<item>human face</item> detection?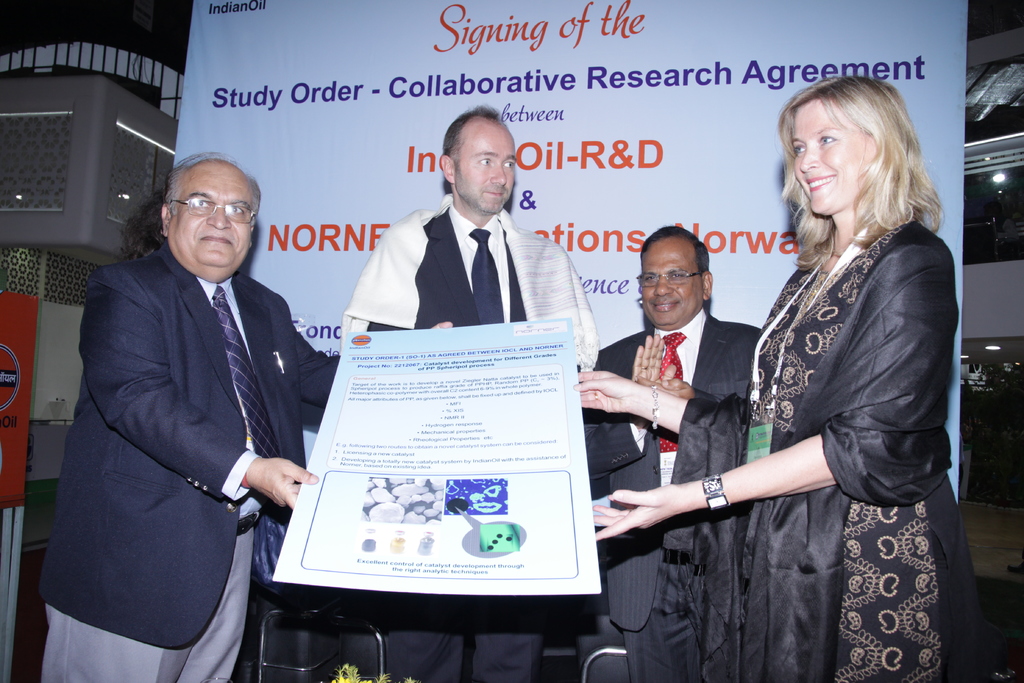
[left=794, top=95, right=872, bottom=213]
